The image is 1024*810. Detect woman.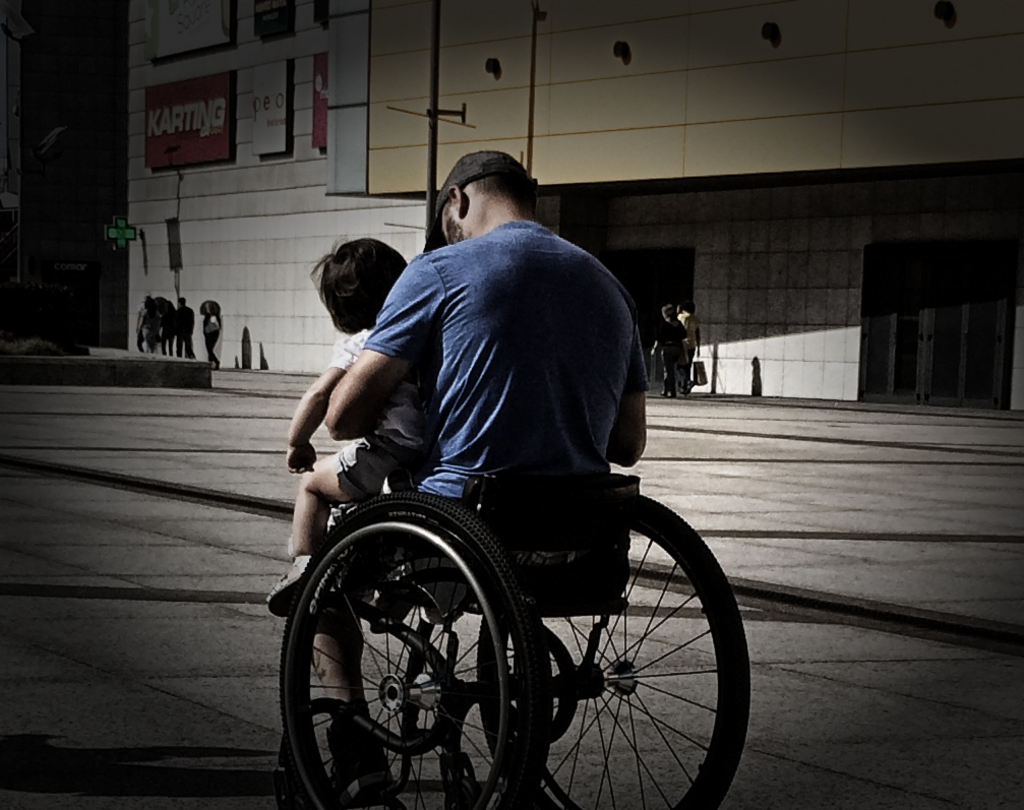
Detection: Rect(196, 301, 225, 375).
